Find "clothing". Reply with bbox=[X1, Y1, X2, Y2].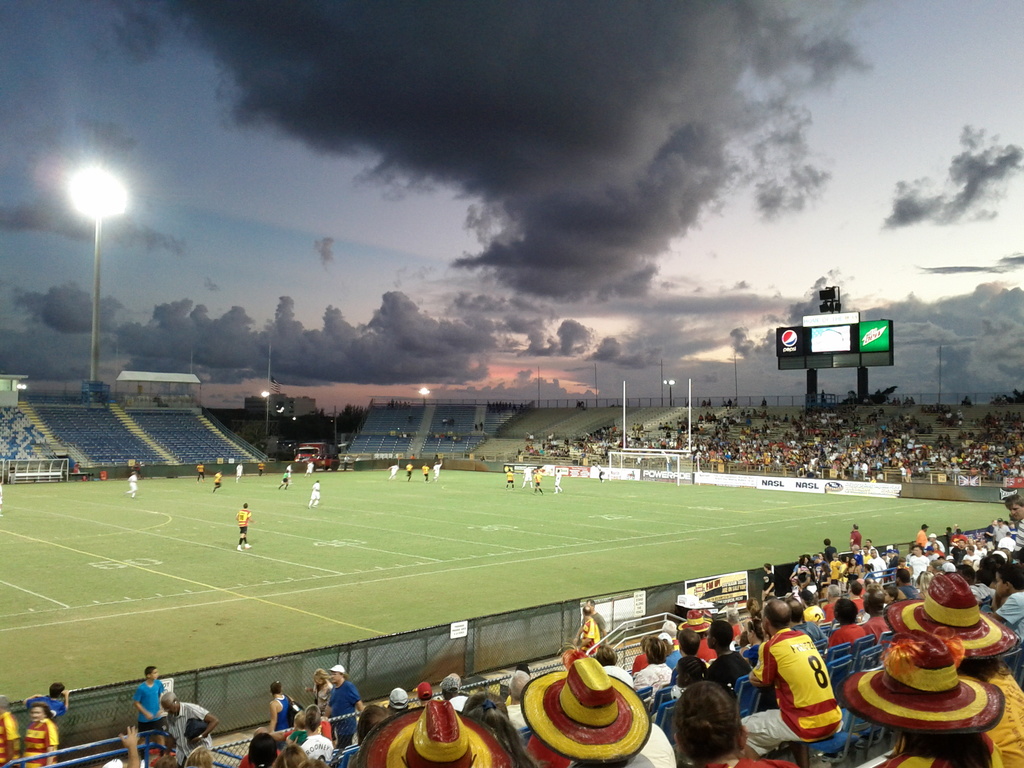
bbox=[671, 657, 704, 689].
